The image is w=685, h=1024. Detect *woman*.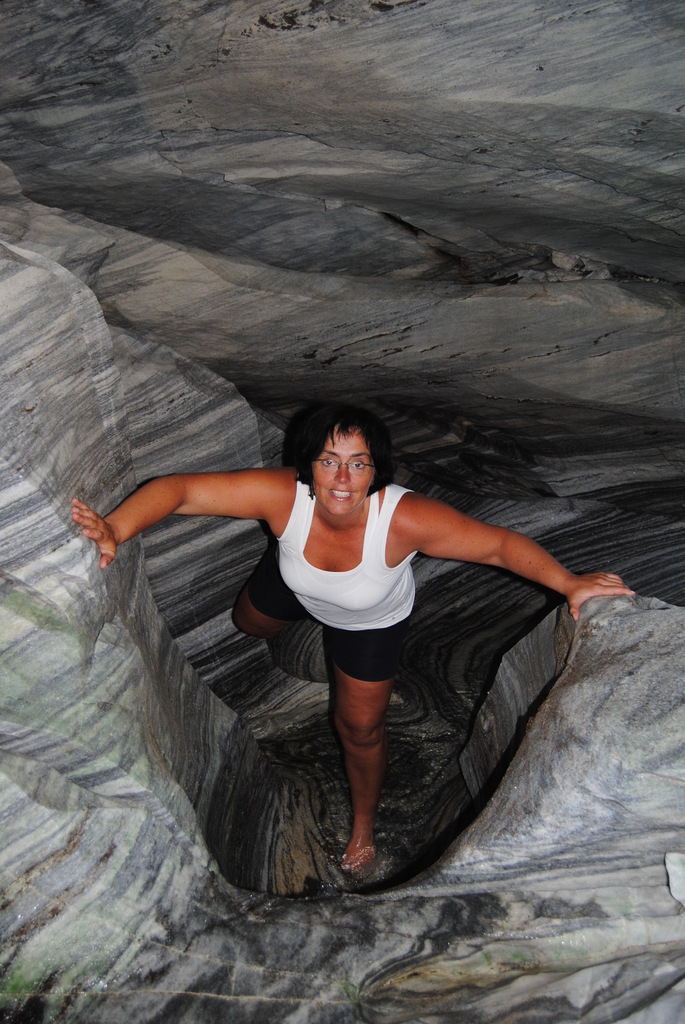
Detection: Rect(130, 376, 602, 916).
